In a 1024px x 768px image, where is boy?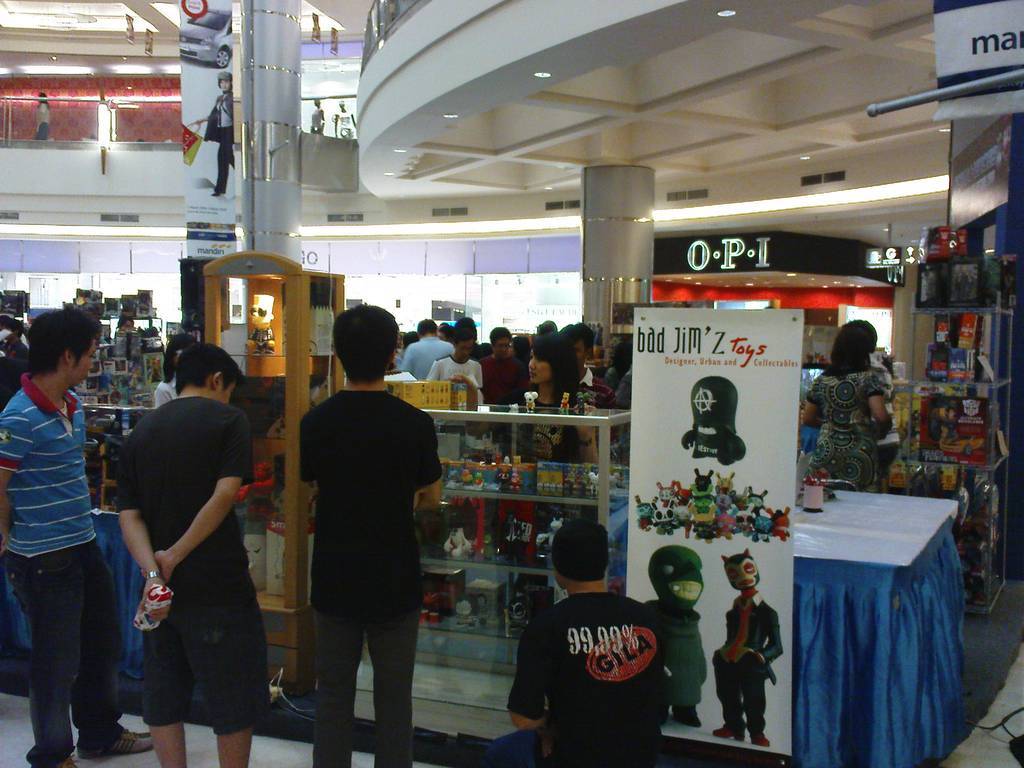
l=471, t=512, r=672, b=767.
